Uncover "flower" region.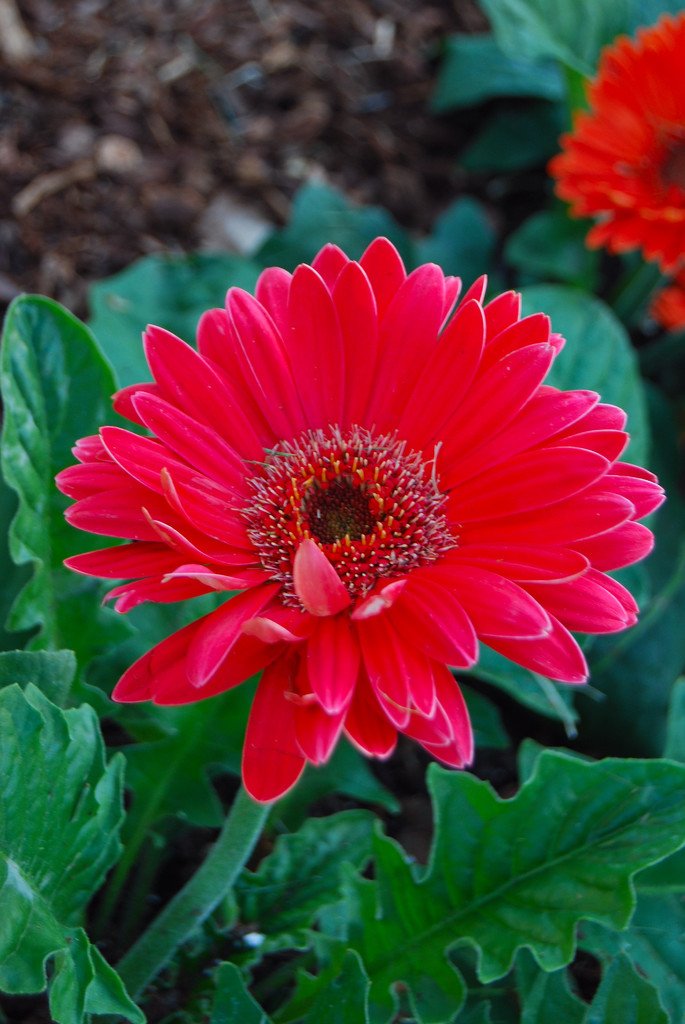
Uncovered: select_region(56, 241, 636, 794).
